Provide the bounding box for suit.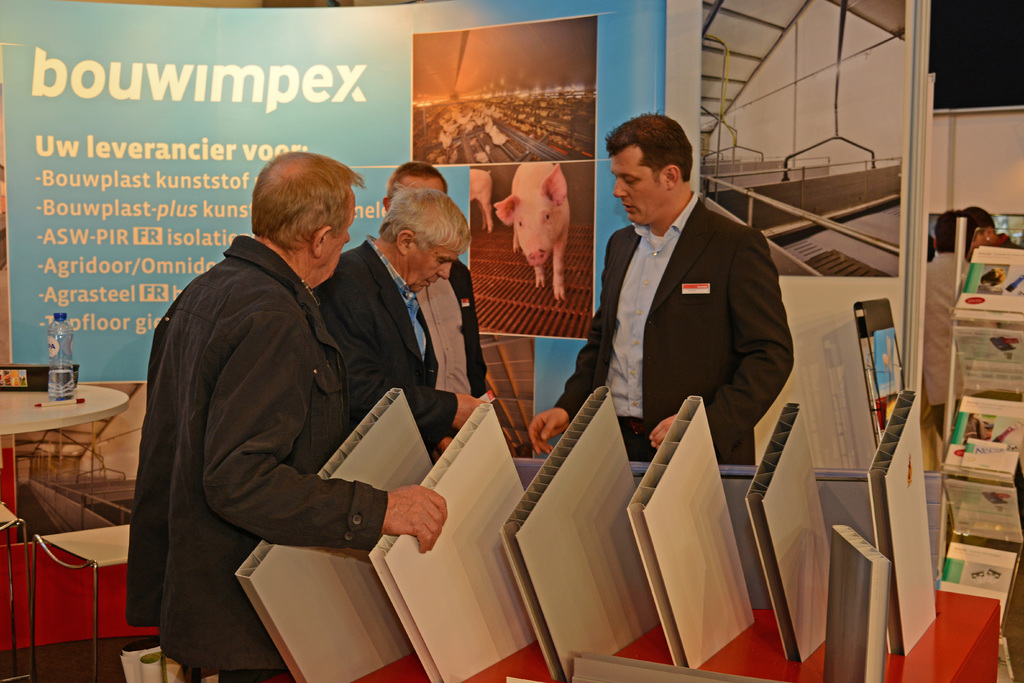
x1=572, y1=131, x2=795, y2=478.
